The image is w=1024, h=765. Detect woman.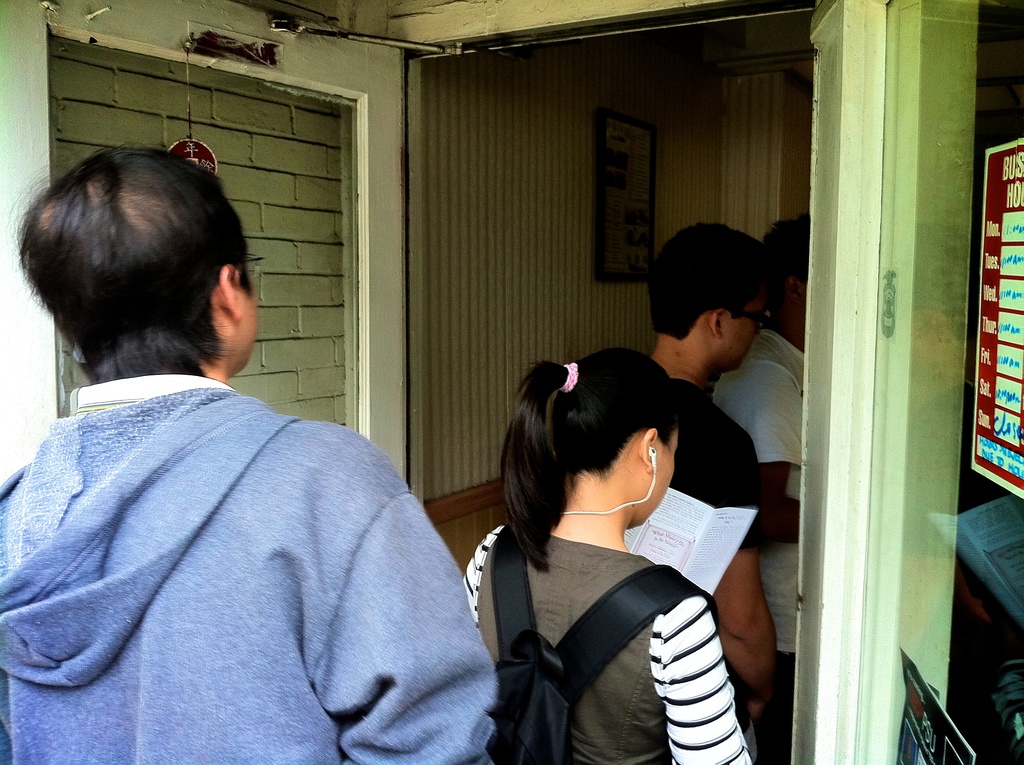
Detection: x1=455, y1=323, x2=769, y2=762.
